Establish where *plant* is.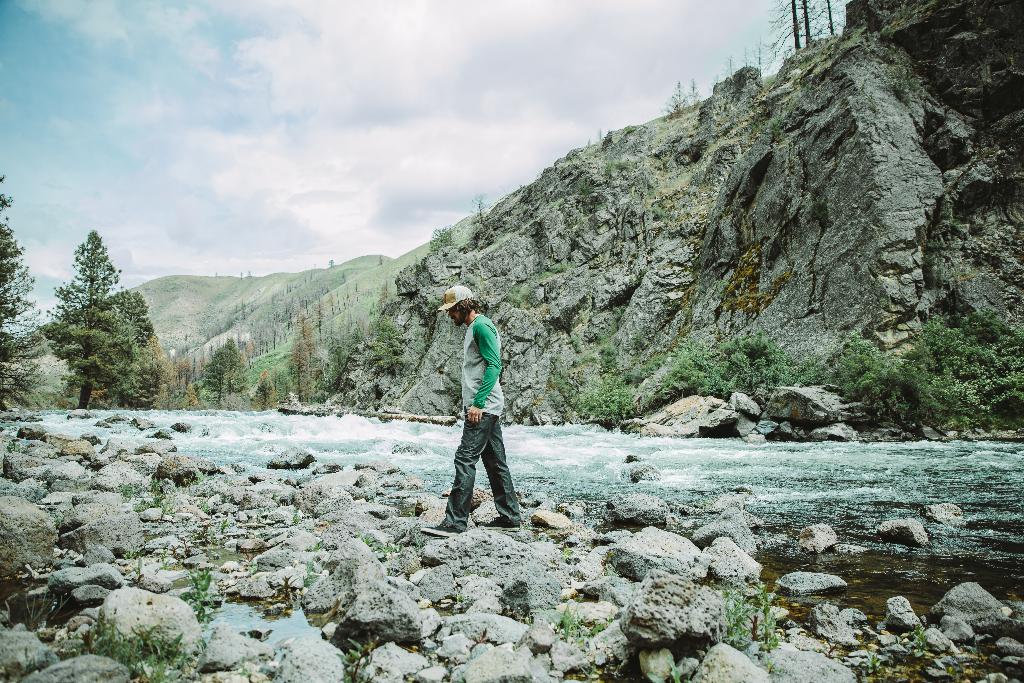
Established at bbox=(808, 199, 832, 225).
